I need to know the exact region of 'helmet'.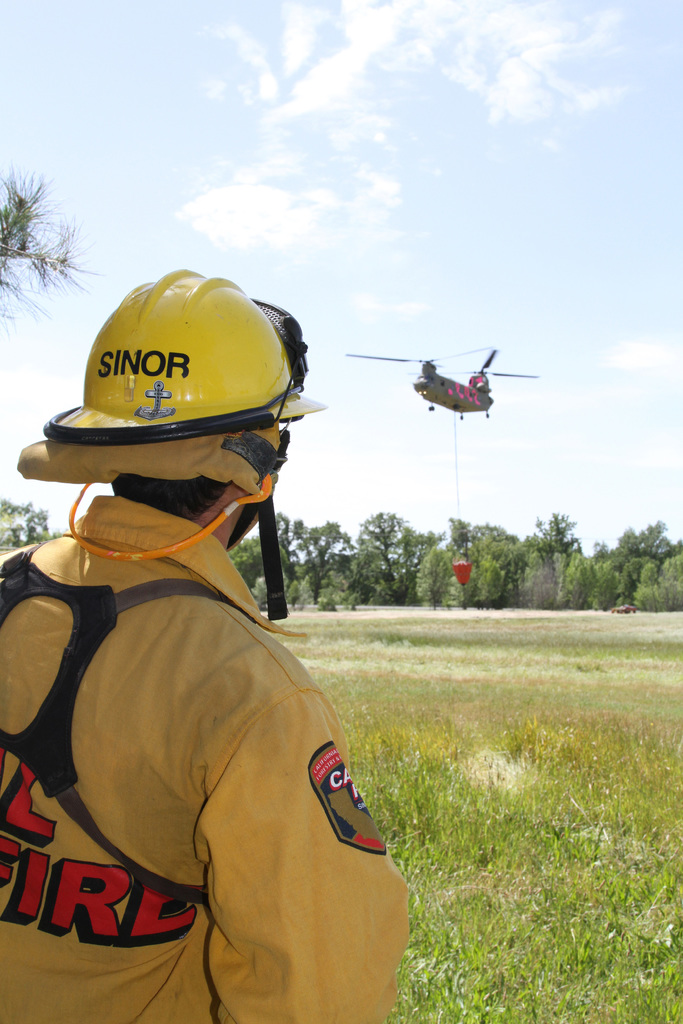
Region: <region>29, 267, 320, 620</region>.
